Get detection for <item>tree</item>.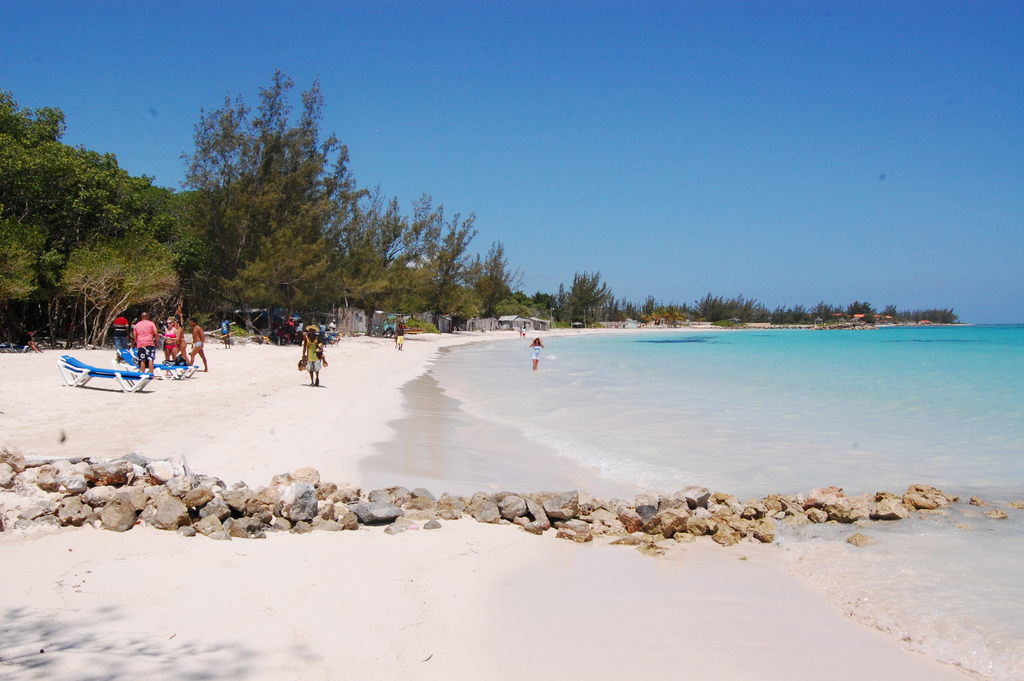
Detection: bbox=[0, 92, 150, 356].
